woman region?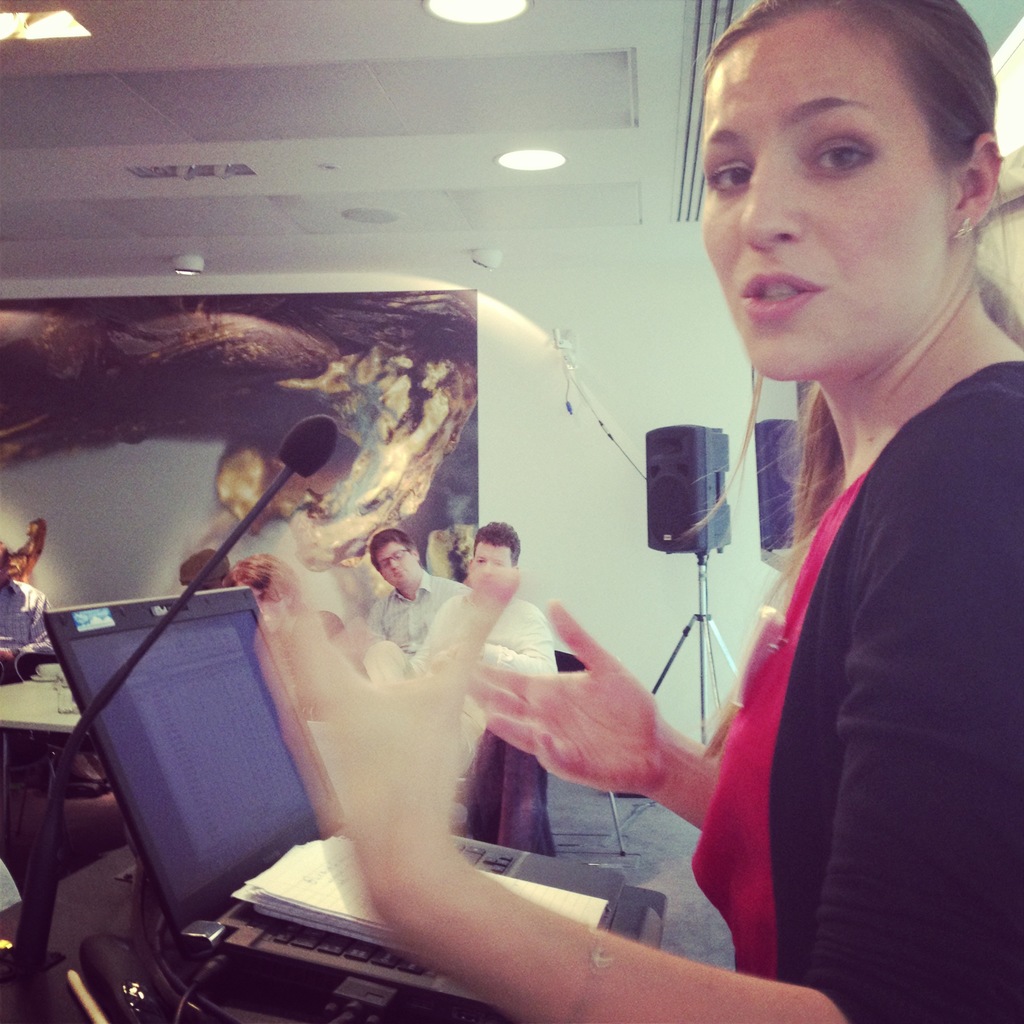
Rect(236, 109, 886, 1012)
